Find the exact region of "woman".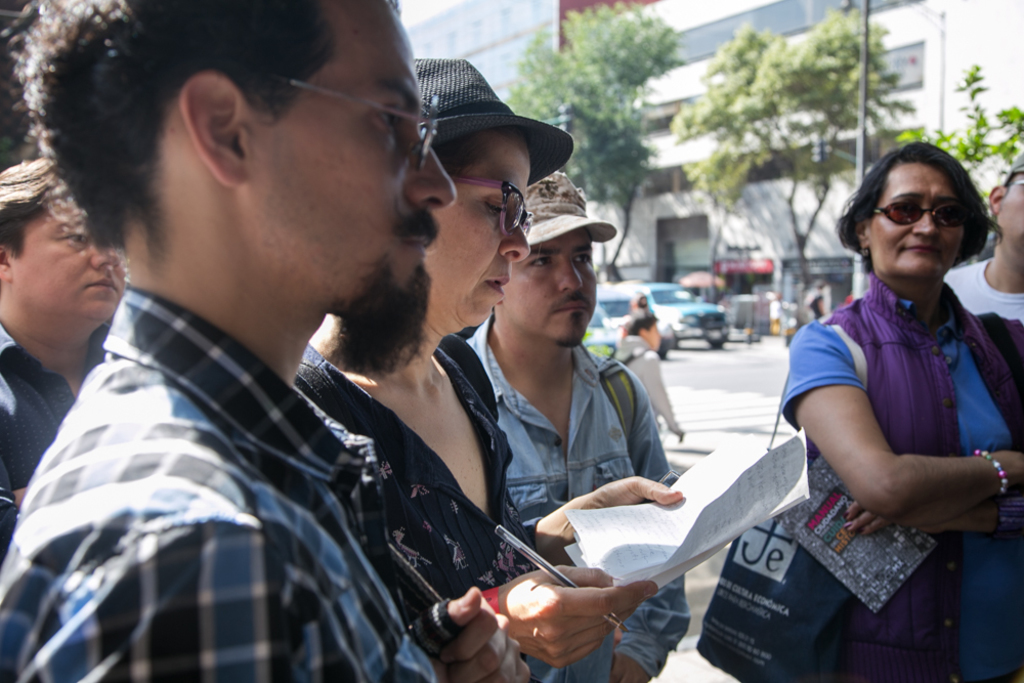
Exact region: (760,105,1023,647).
